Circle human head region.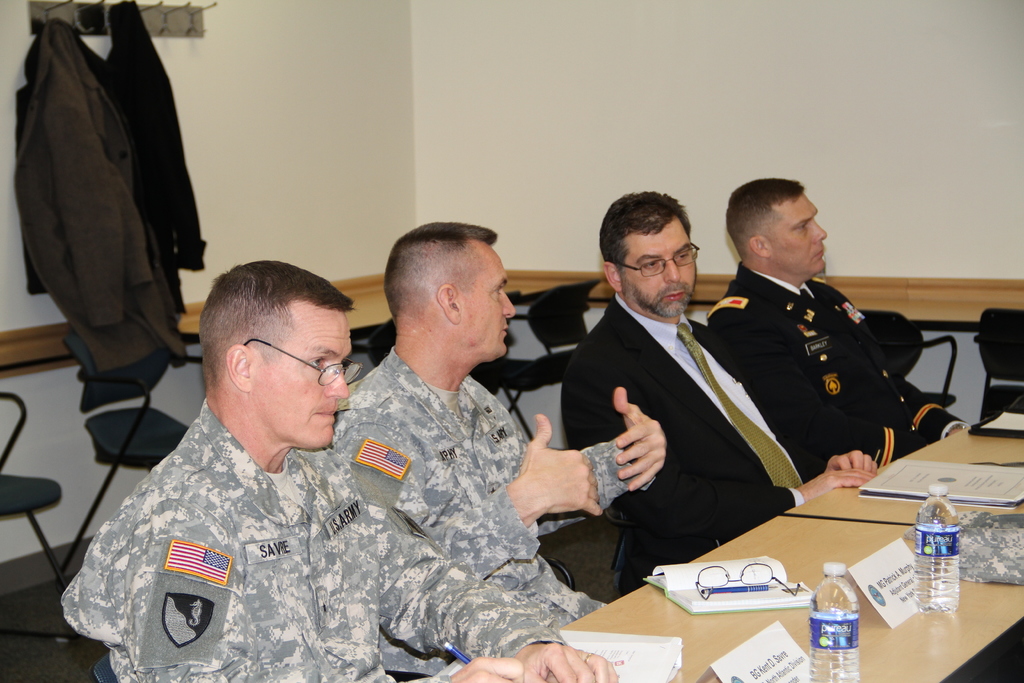
Region: <box>596,188,703,317</box>.
